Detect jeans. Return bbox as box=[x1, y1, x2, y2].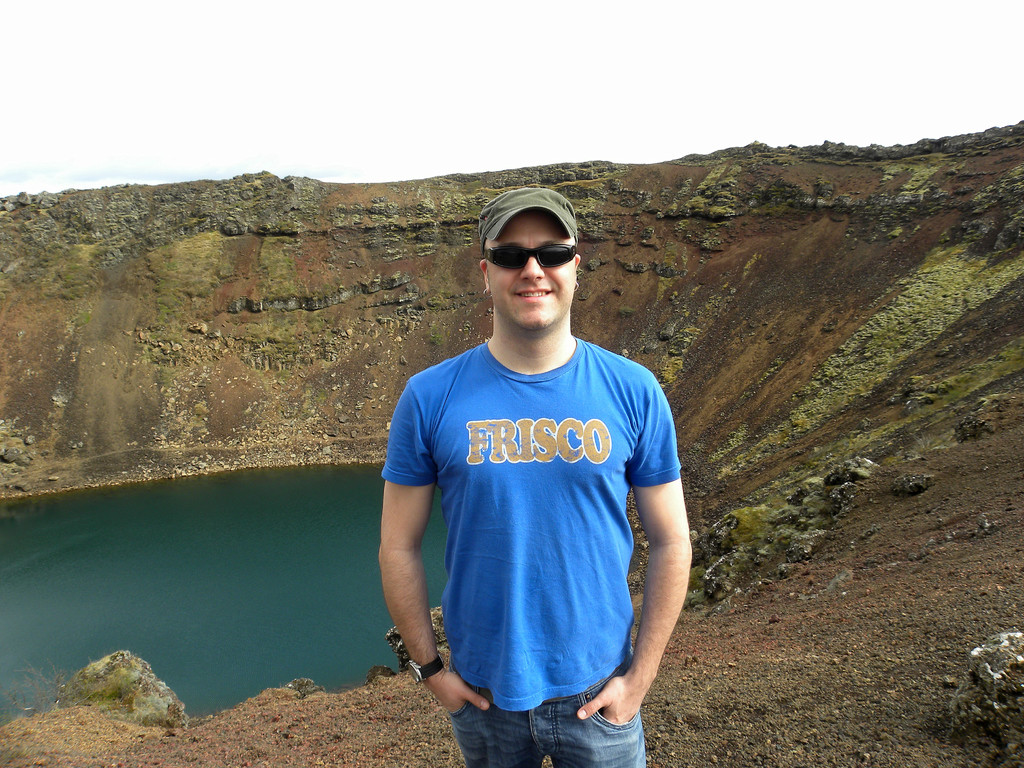
box=[448, 691, 649, 767].
